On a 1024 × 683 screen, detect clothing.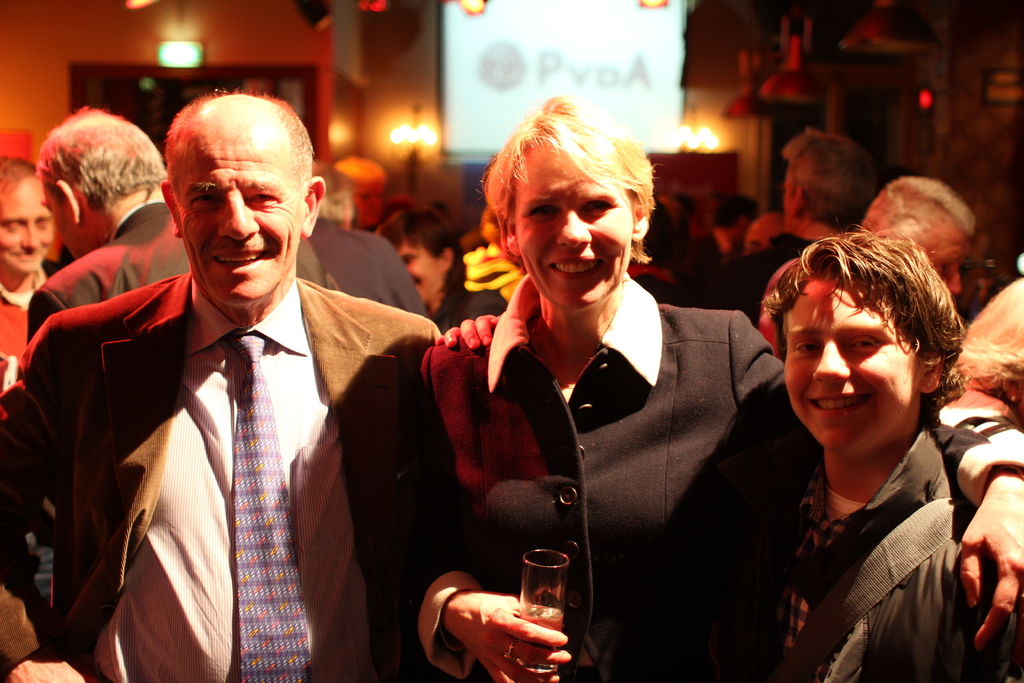
box(26, 199, 421, 343).
